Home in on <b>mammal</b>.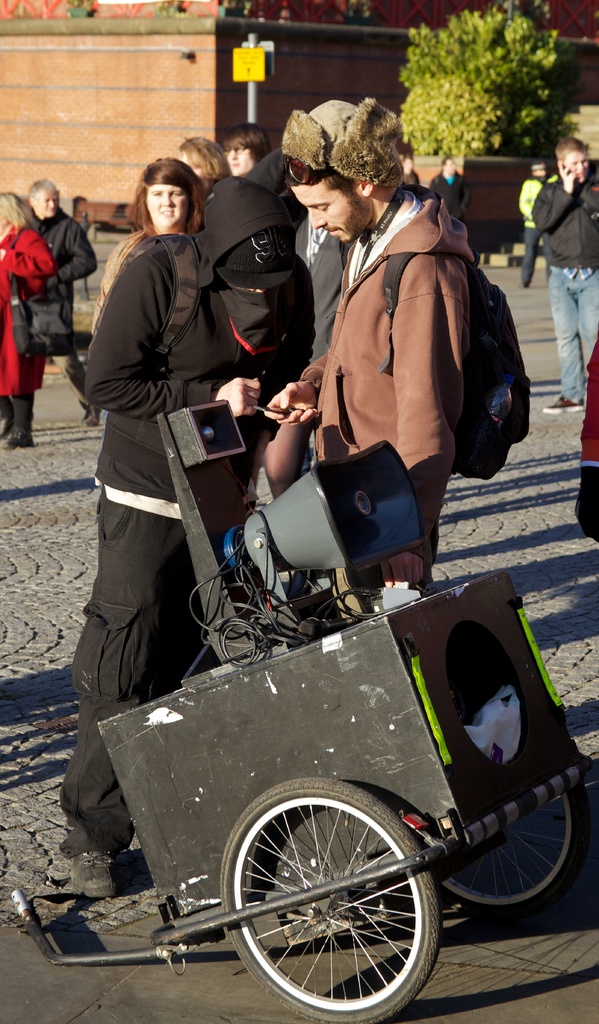
Homed in at 518/161/559/288.
